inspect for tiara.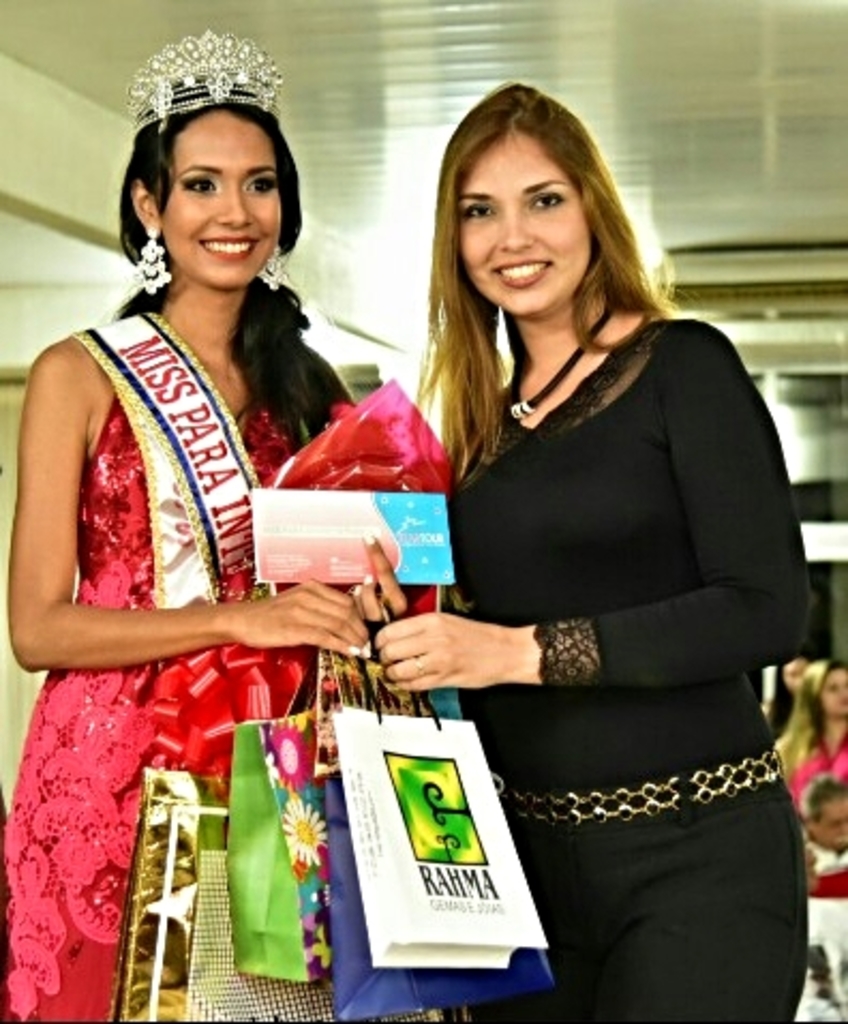
Inspection: l=128, t=30, r=283, b=137.
